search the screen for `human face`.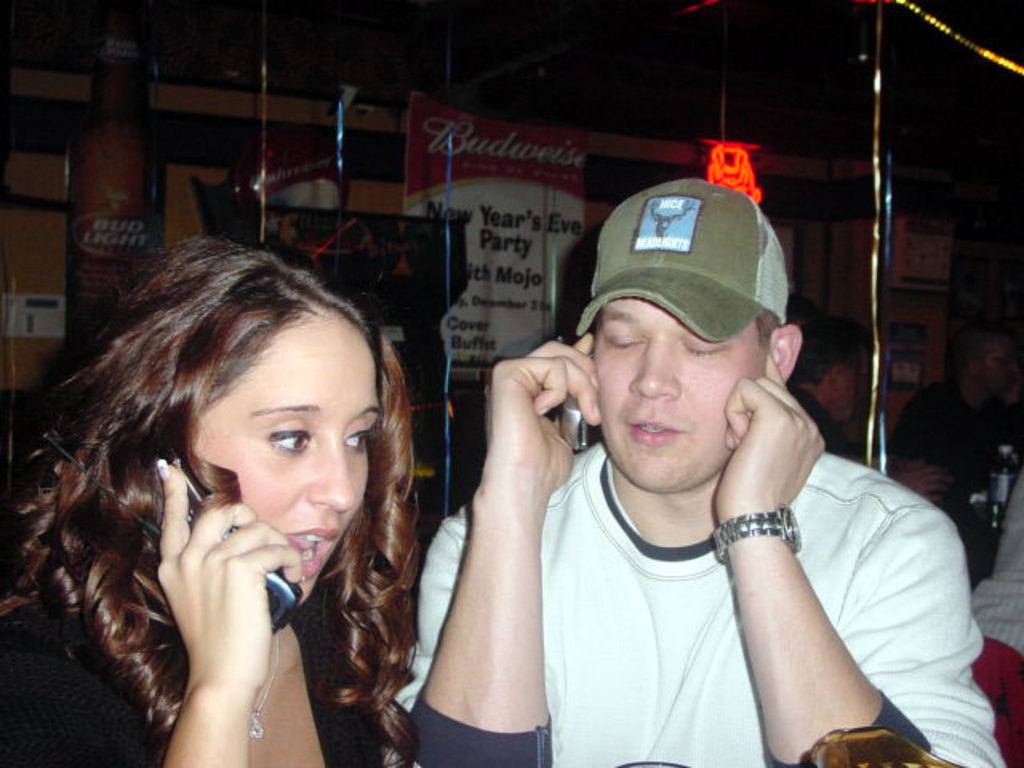
Found at {"left": 197, "top": 296, "right": 392, "bottom": 602}.
